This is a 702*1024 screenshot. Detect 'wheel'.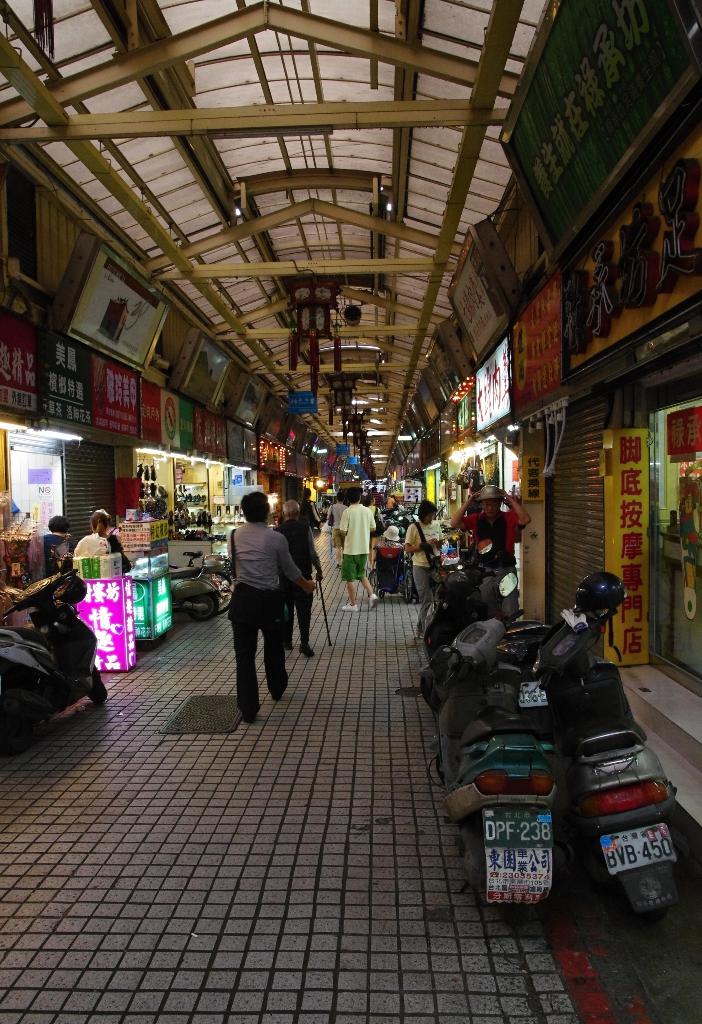
x1=502 y1=909 x2=550 y2=934.
